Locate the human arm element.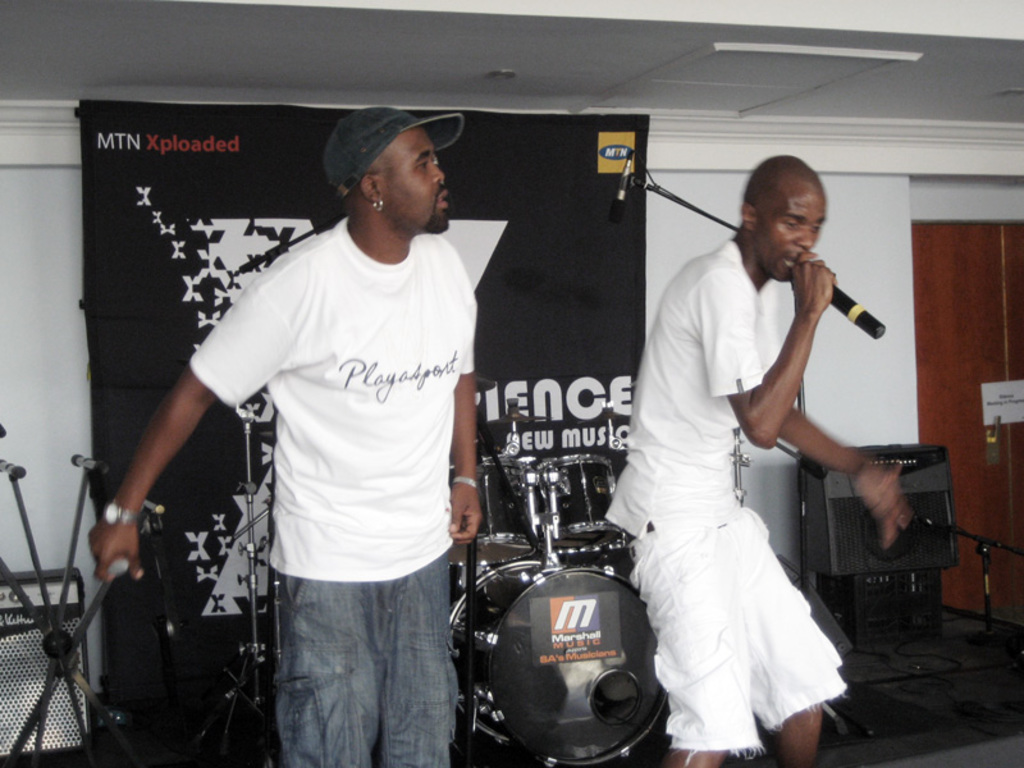
Element bbox: bbox=[96, 332, 236, 554].
